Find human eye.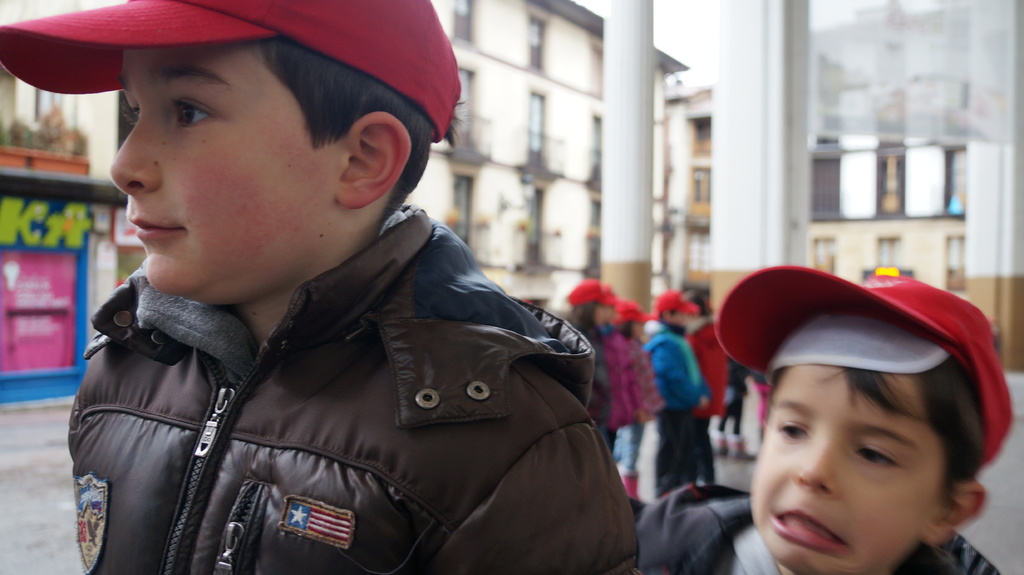
<region>847, 446, 906, 477</region>.
